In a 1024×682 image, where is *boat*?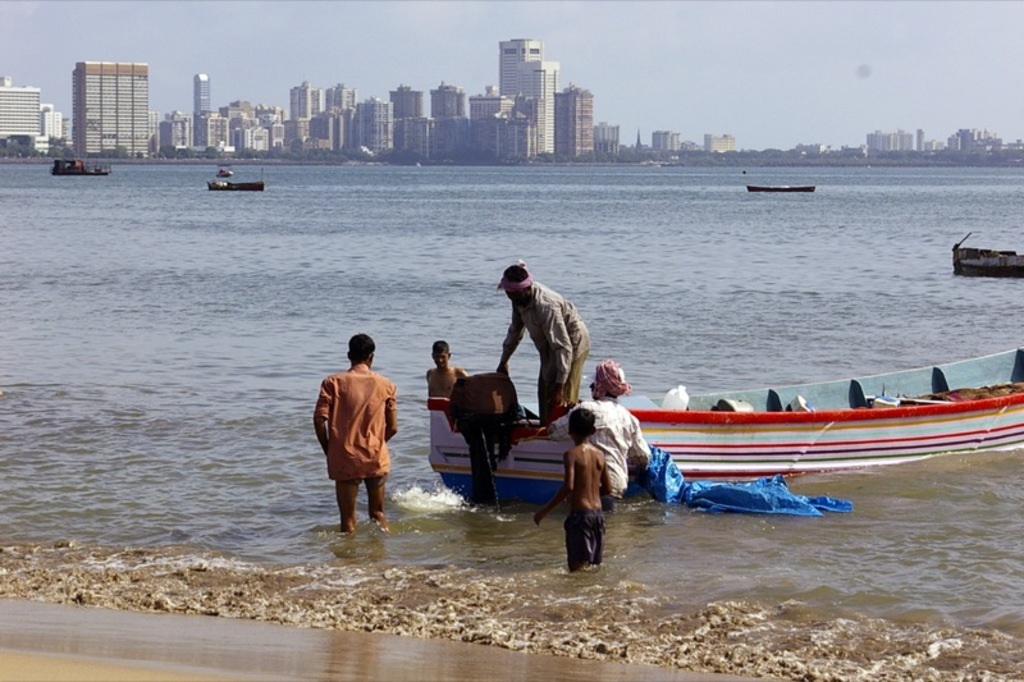
<bbox>745, 183, 815, 193</bbox>.
